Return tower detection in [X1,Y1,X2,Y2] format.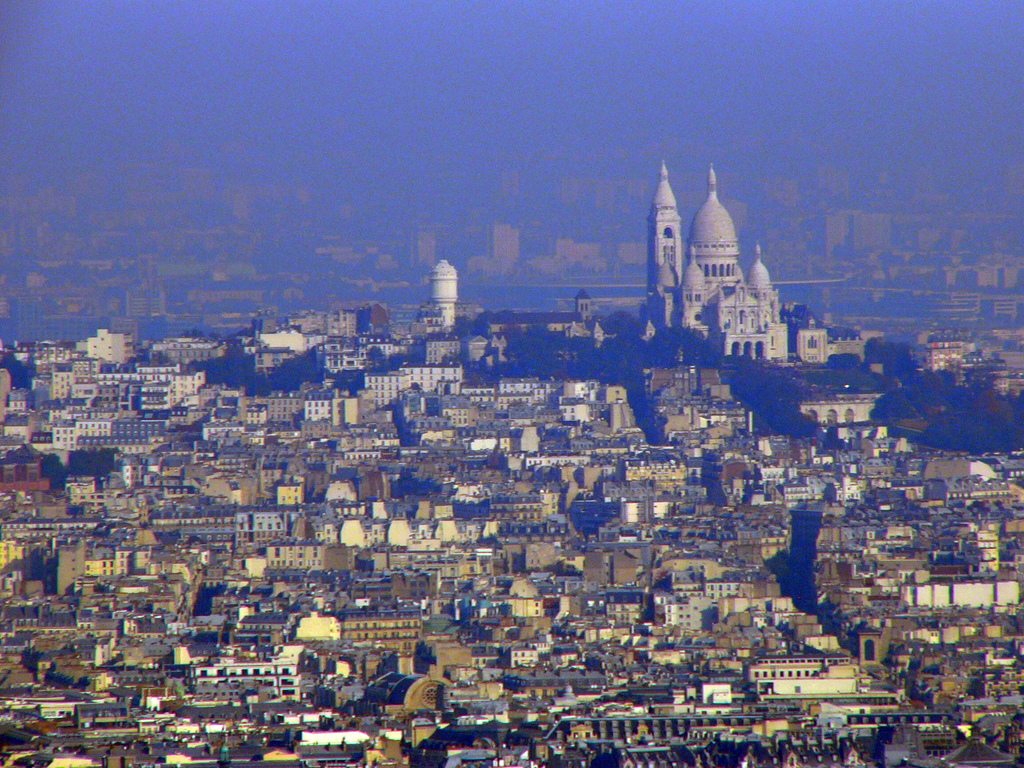
[648,156,787,367].
